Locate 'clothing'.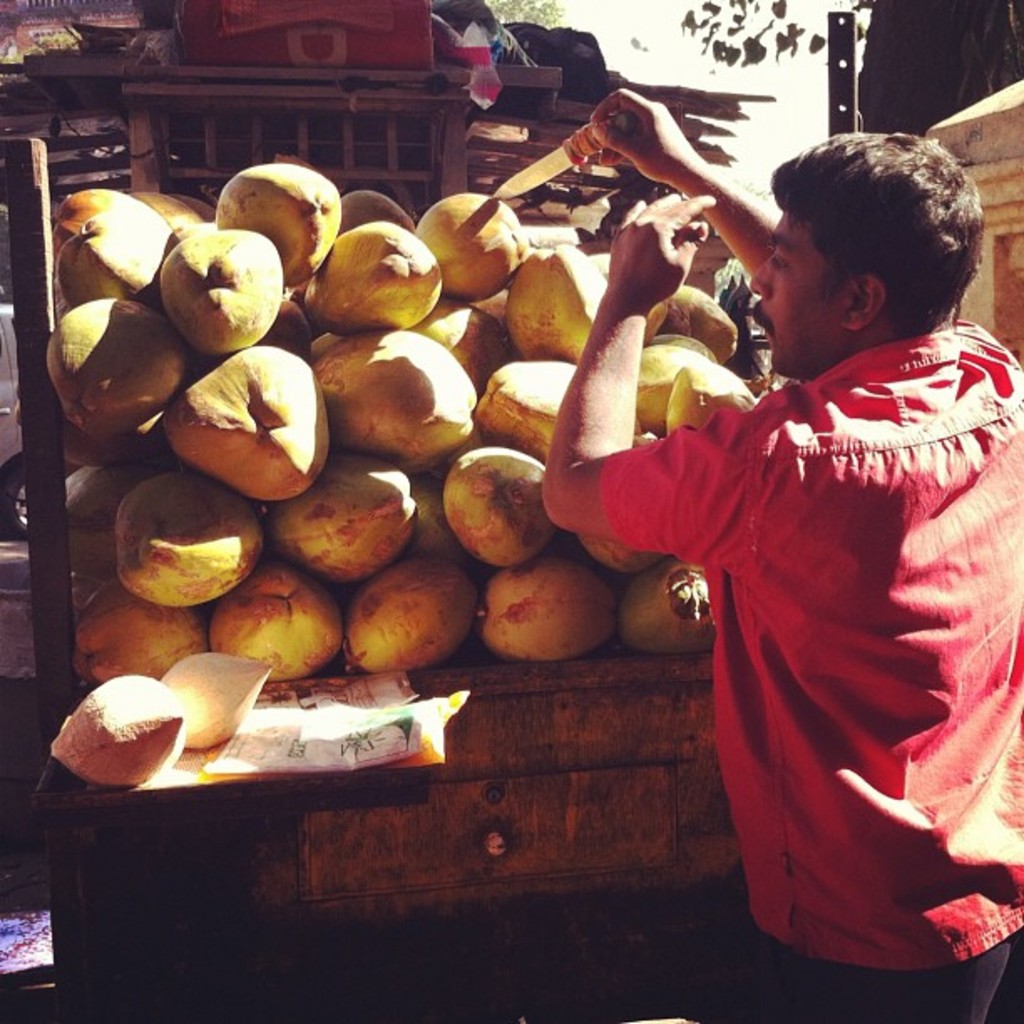
Bounding box: 576, 335, 1022, 1022.
